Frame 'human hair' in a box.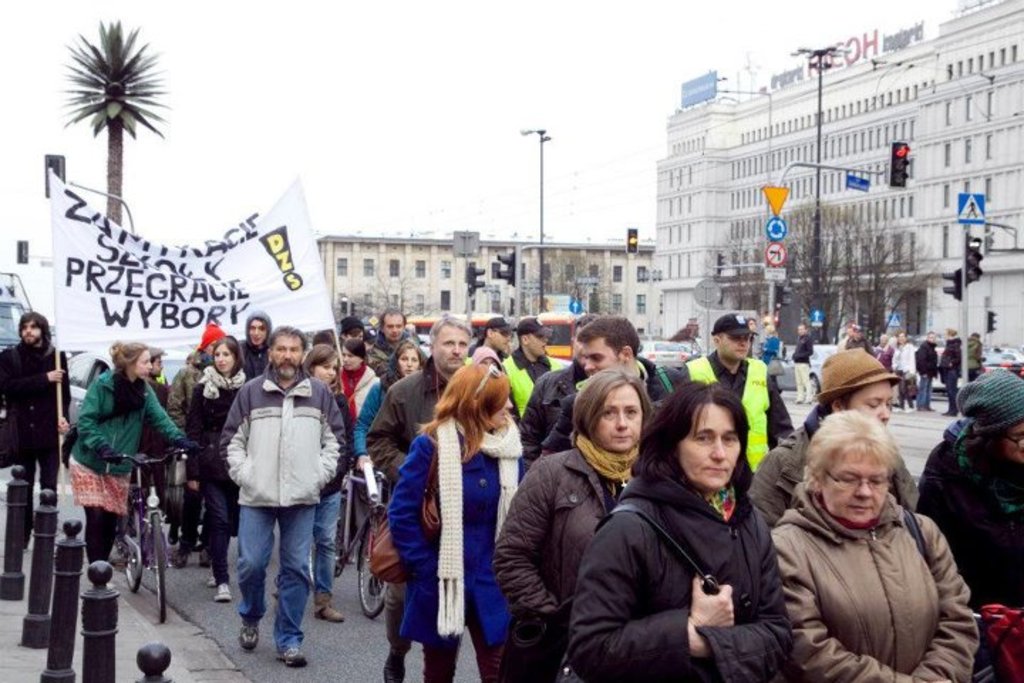
select_region(806, 407, 902, 495).
